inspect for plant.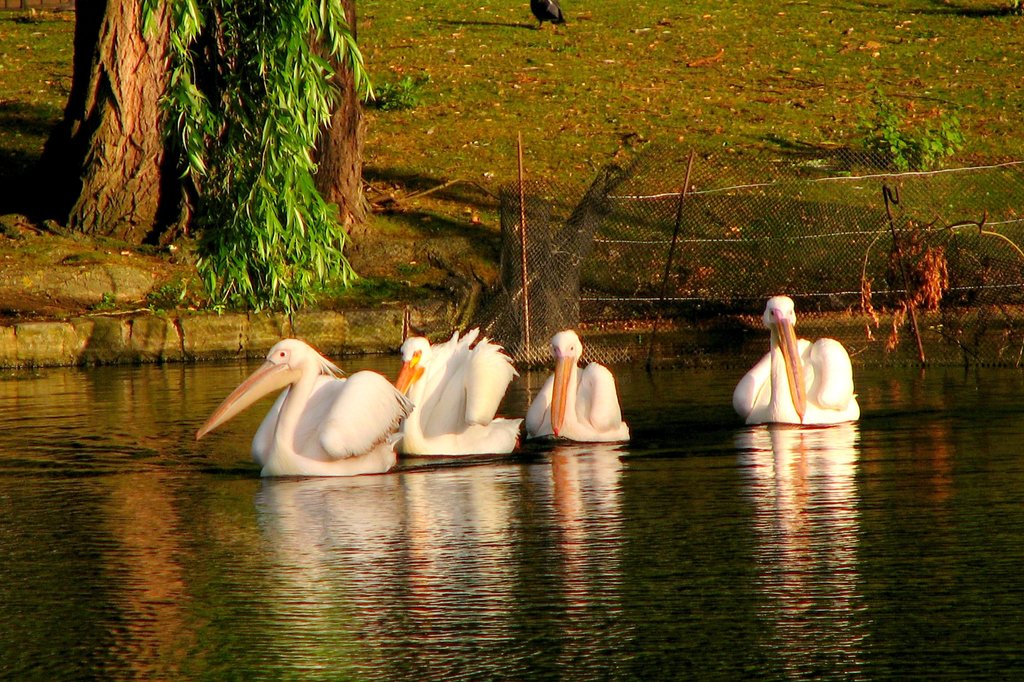
Inspection: detection(360, 63, 434, 103).
